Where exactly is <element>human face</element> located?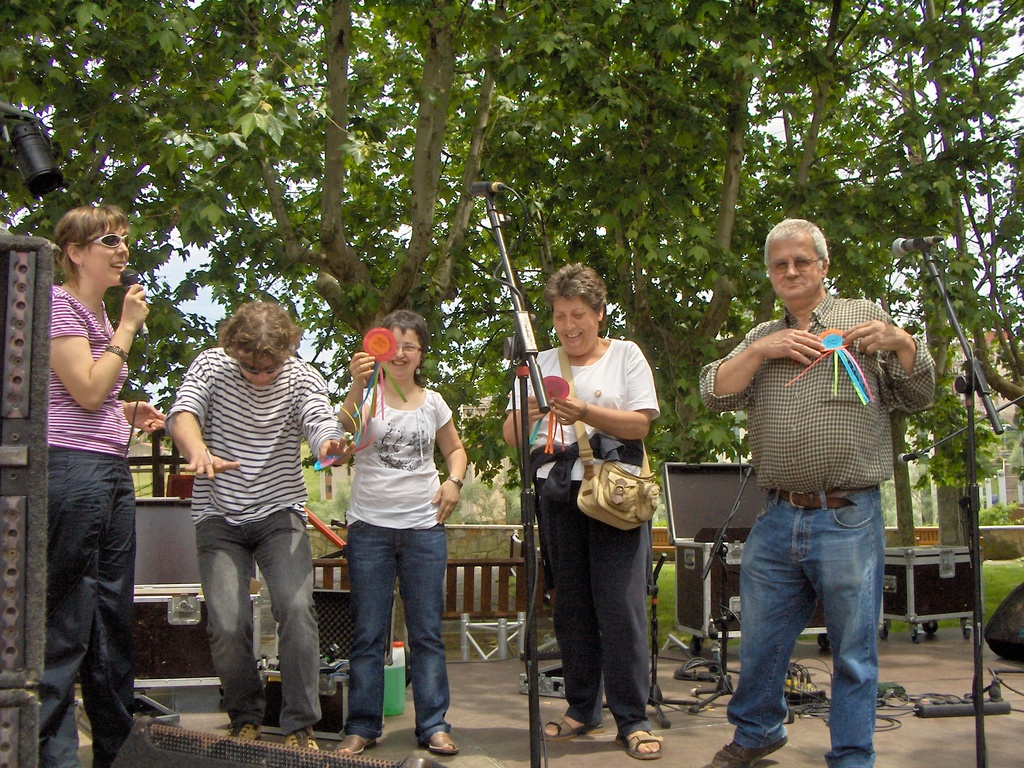
Its bounding box is [left=84, top=221, right=132, bottom=283].
